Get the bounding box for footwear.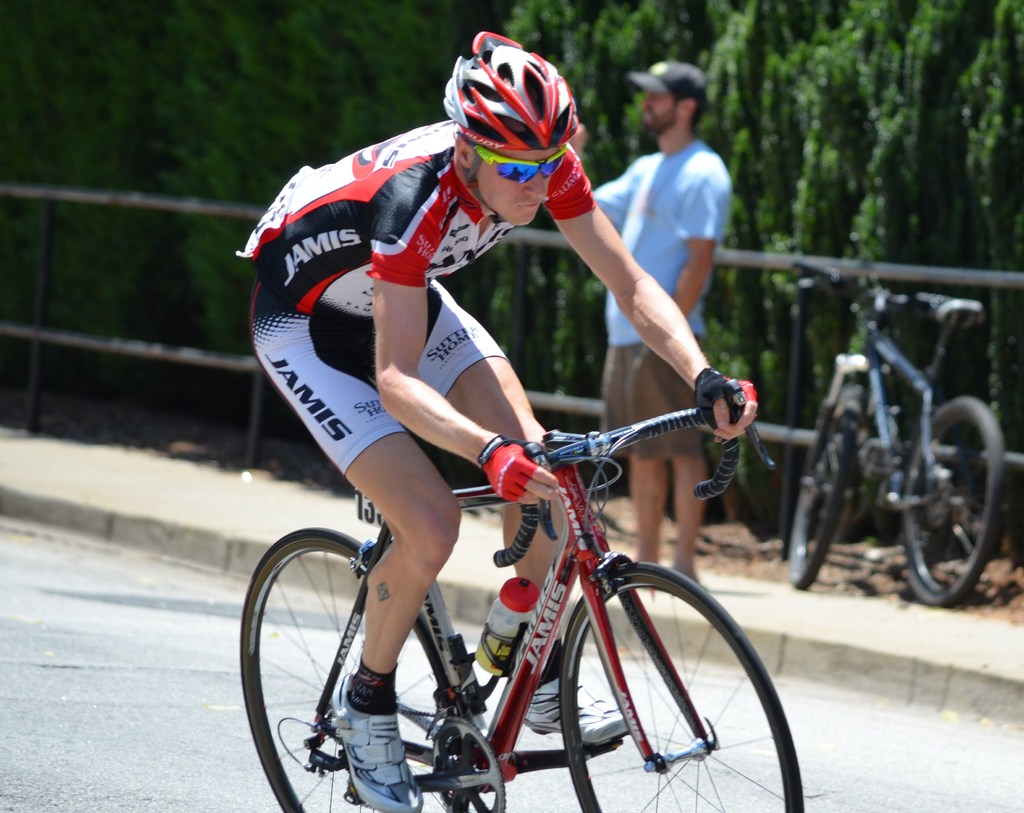
{"x1": 525, "y1": 669, "x2": 641, "y2": 745}.
